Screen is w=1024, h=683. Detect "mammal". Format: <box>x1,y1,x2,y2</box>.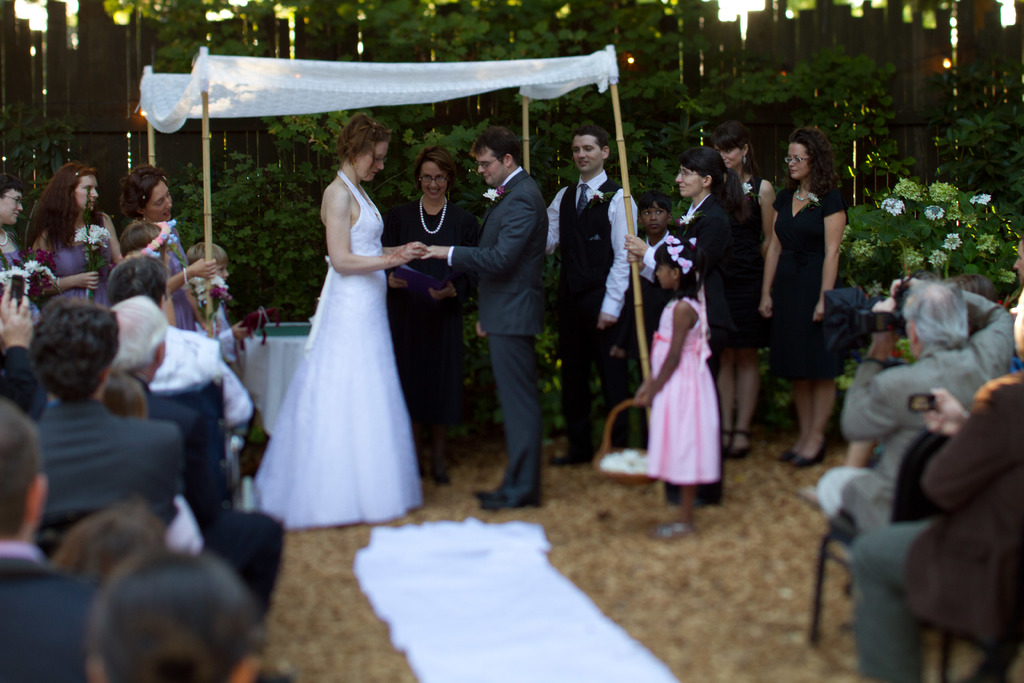
<box>55,539,271,679</box>.
